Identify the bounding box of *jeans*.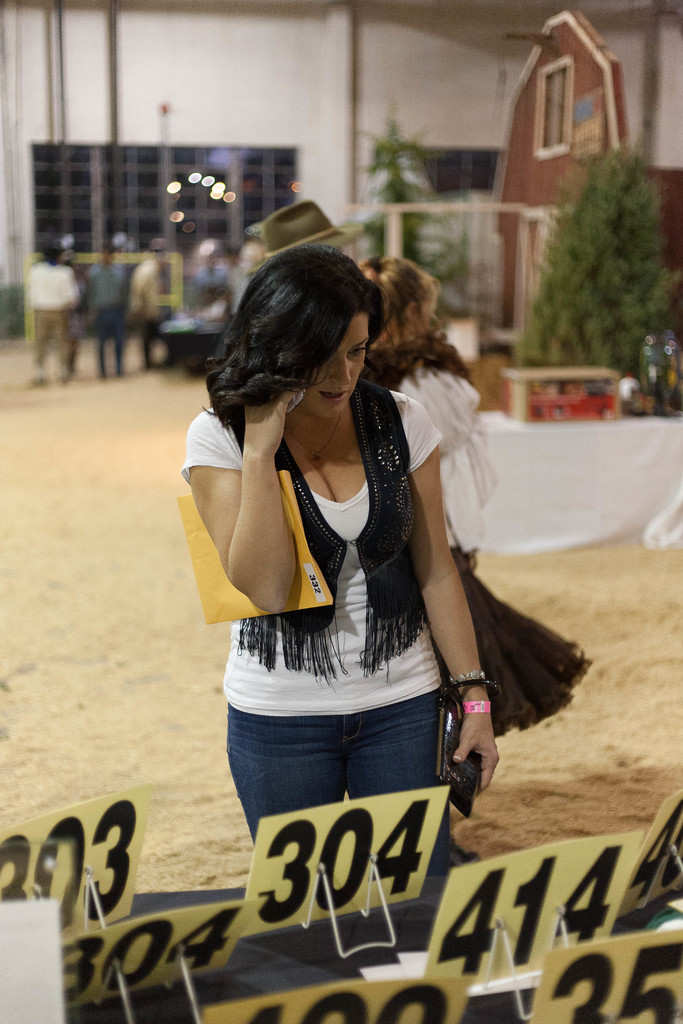
<bbox>140, 314, 184, 370</bbox>.
